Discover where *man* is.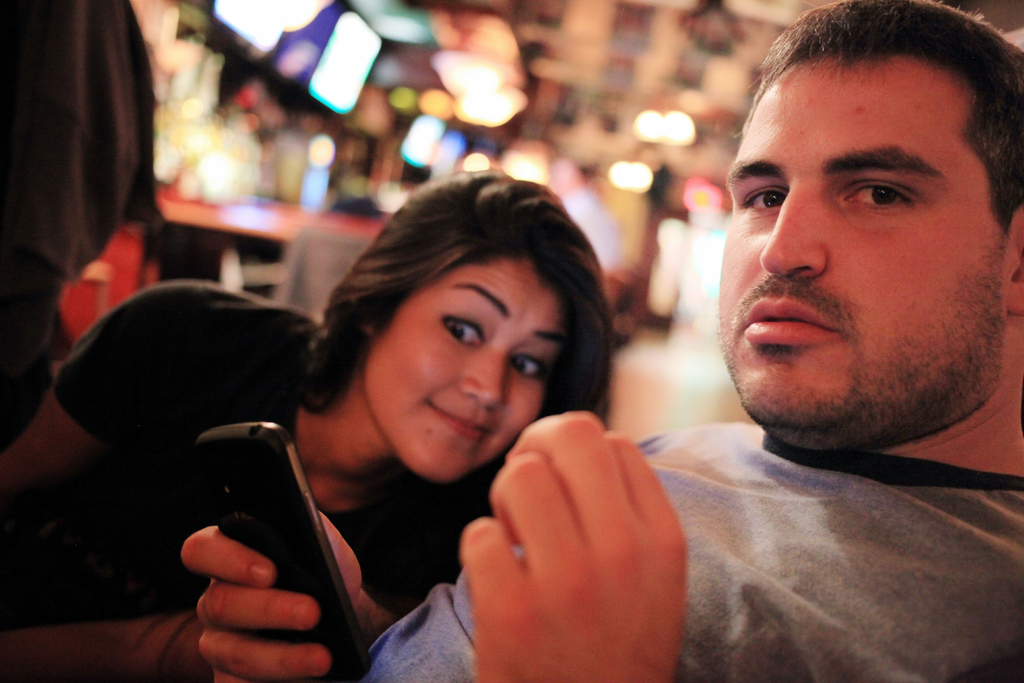
Discovered at {"left": 174, "top": 3, "right": 1023, "bottom": 682}.
